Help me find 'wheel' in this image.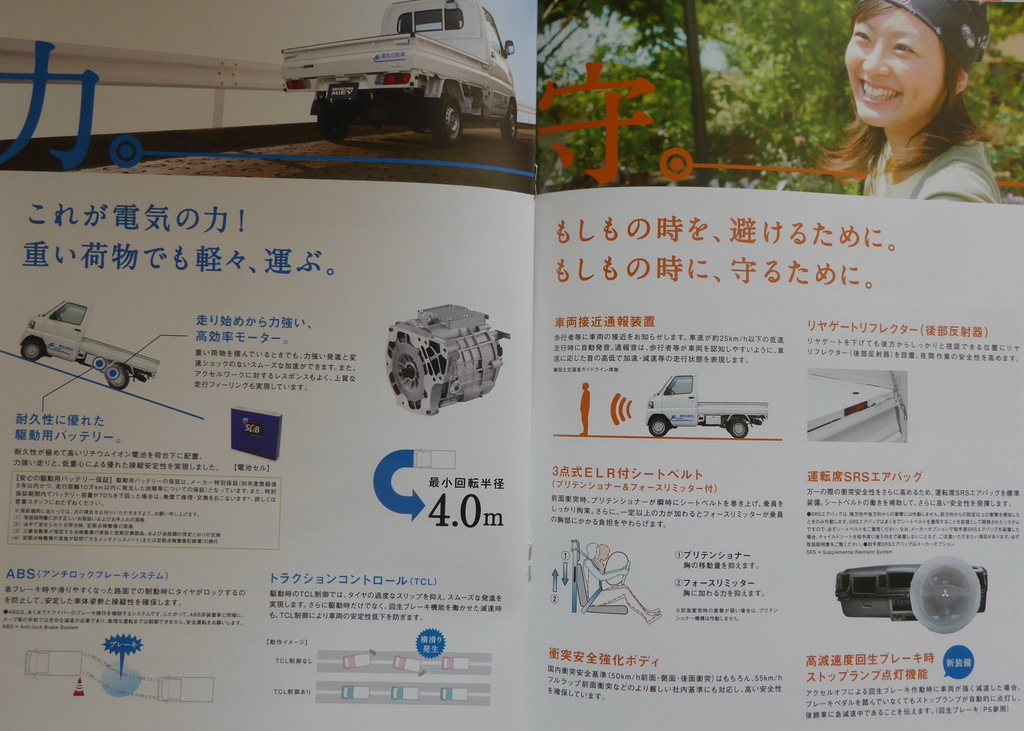
Found it: bbox=[505, 110, 524, 142].
